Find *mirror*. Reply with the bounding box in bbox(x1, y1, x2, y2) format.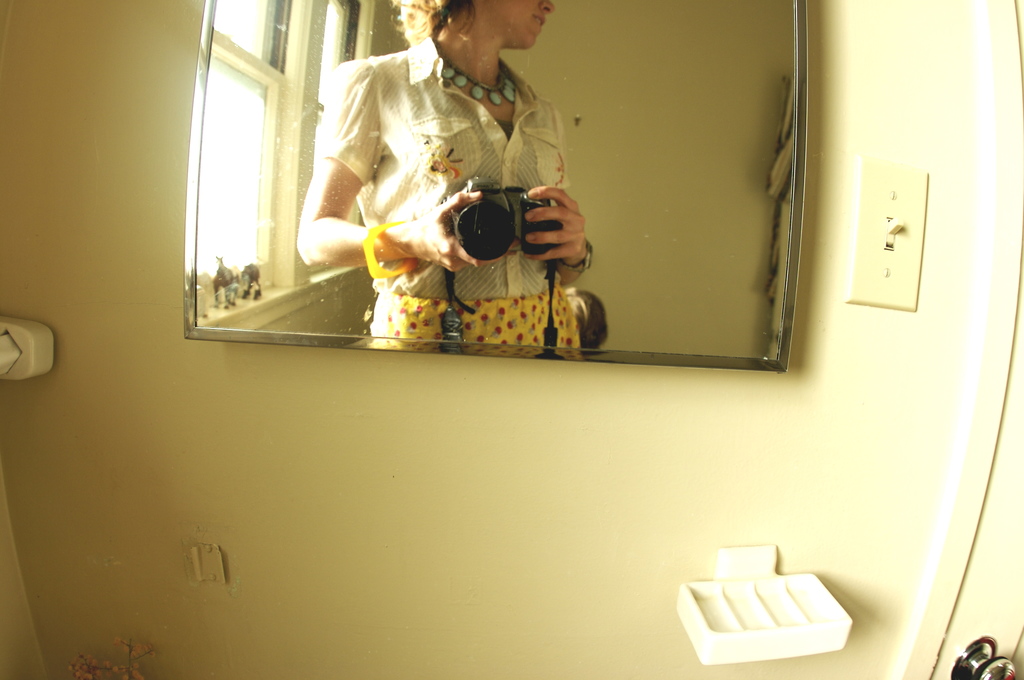
bbox(195, 0, 796, 362).
